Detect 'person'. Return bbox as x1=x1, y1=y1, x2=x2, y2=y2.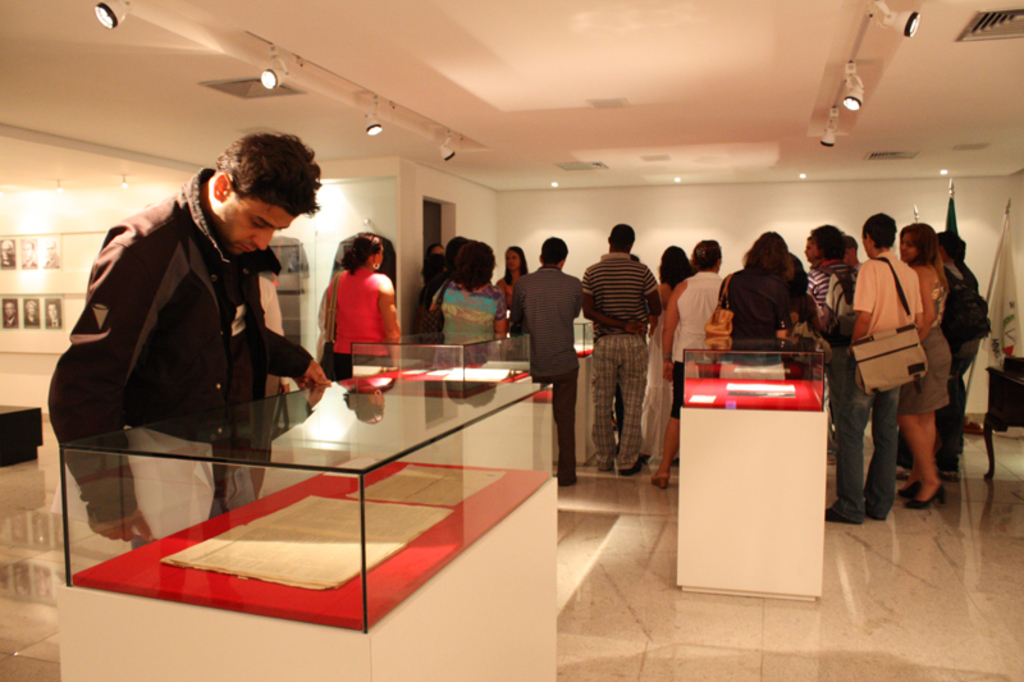
x1=576, y1=223, x2=660, y2=490.
